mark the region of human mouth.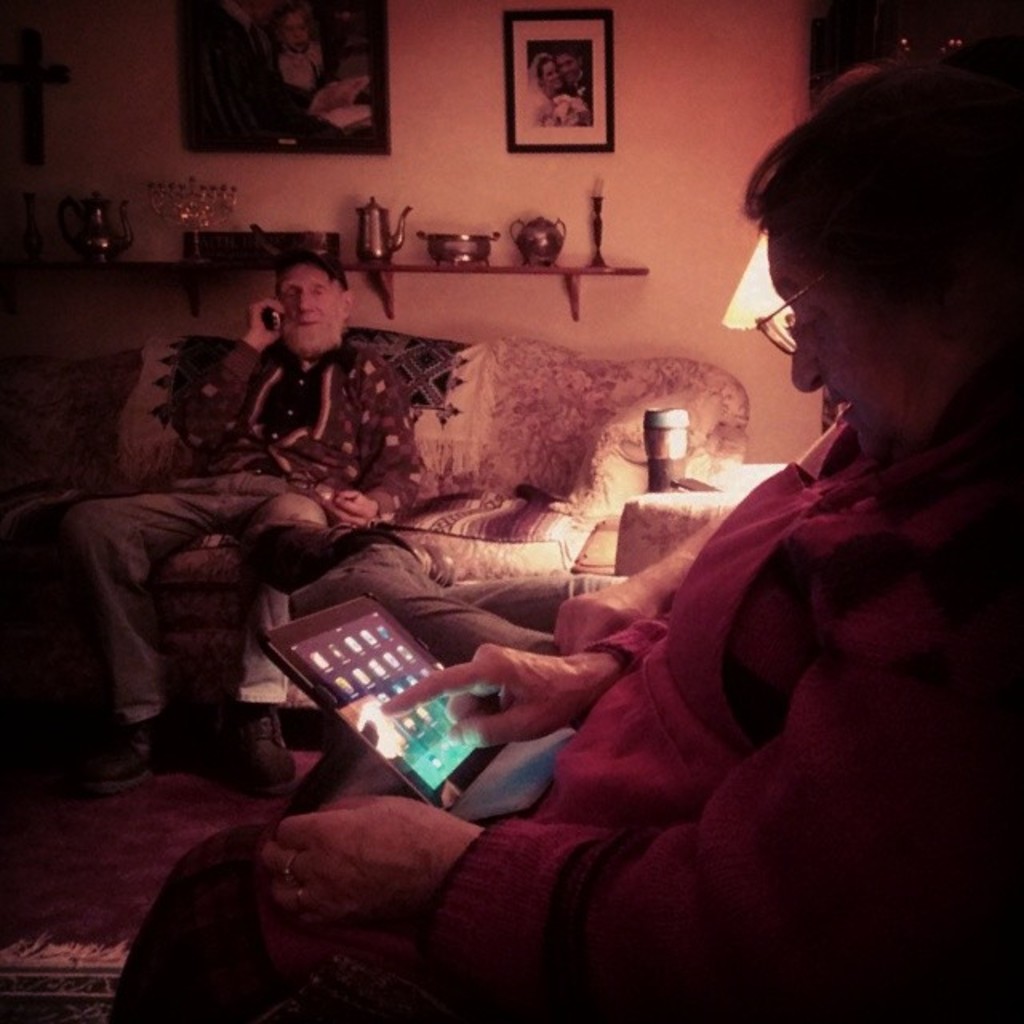
Region: (826, 390, 867, 429).
